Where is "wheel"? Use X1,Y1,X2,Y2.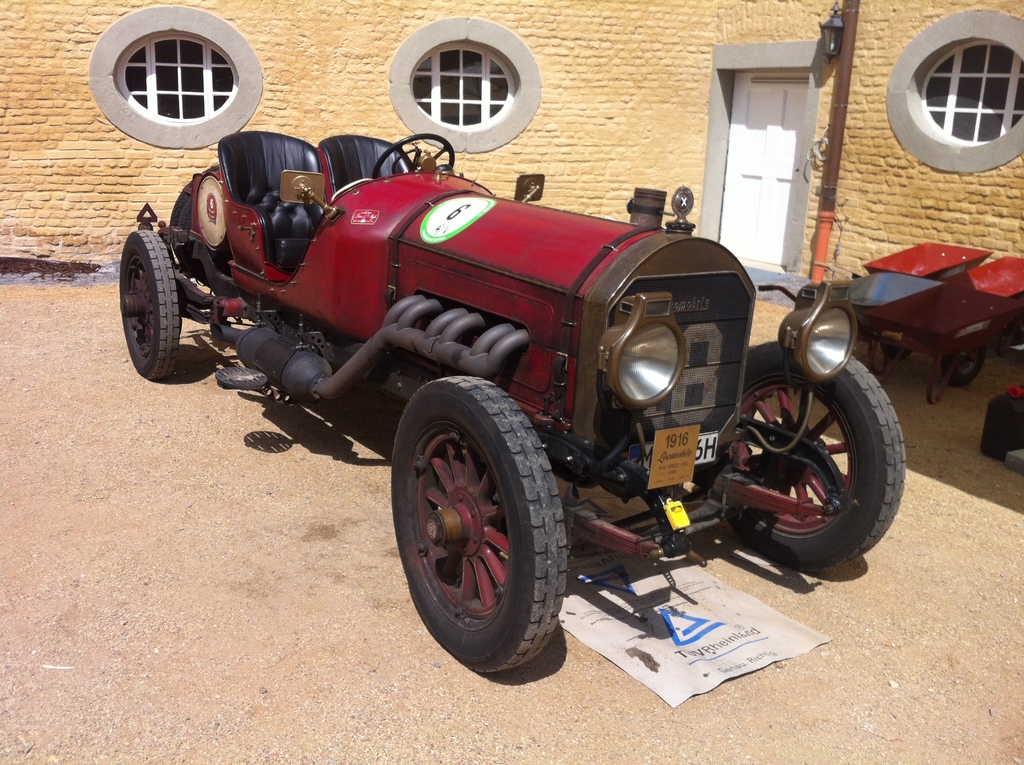
718,333,908,579.
